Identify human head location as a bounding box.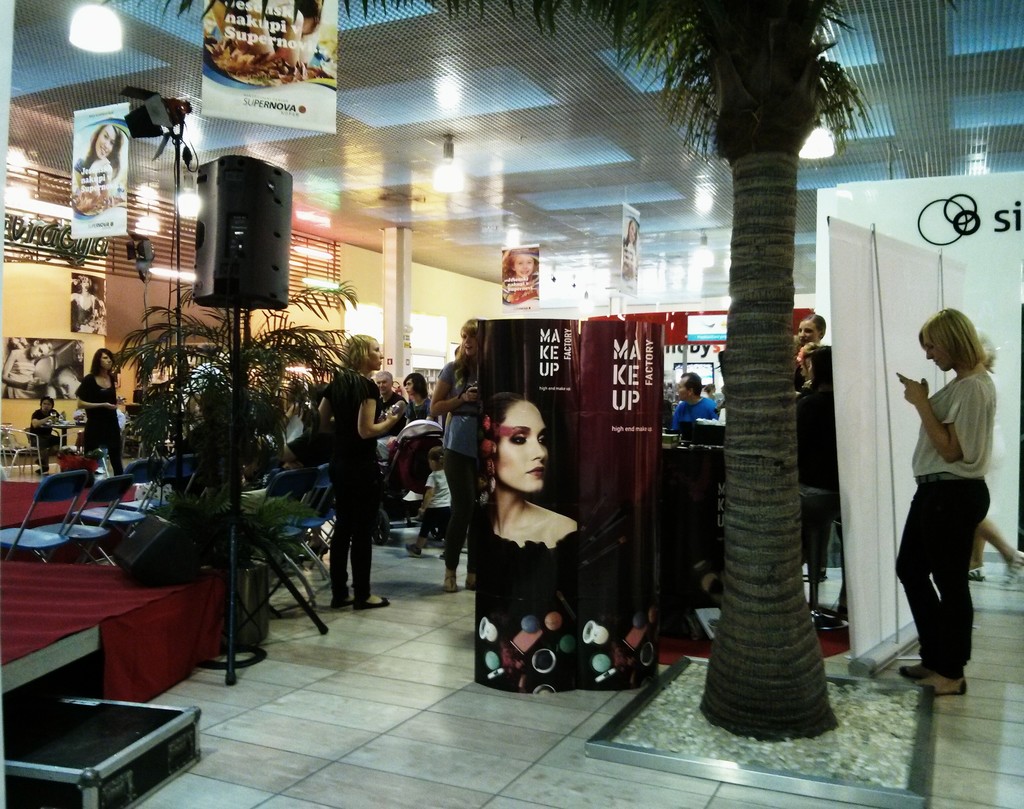
bbox(509, 244, 540, 277).
